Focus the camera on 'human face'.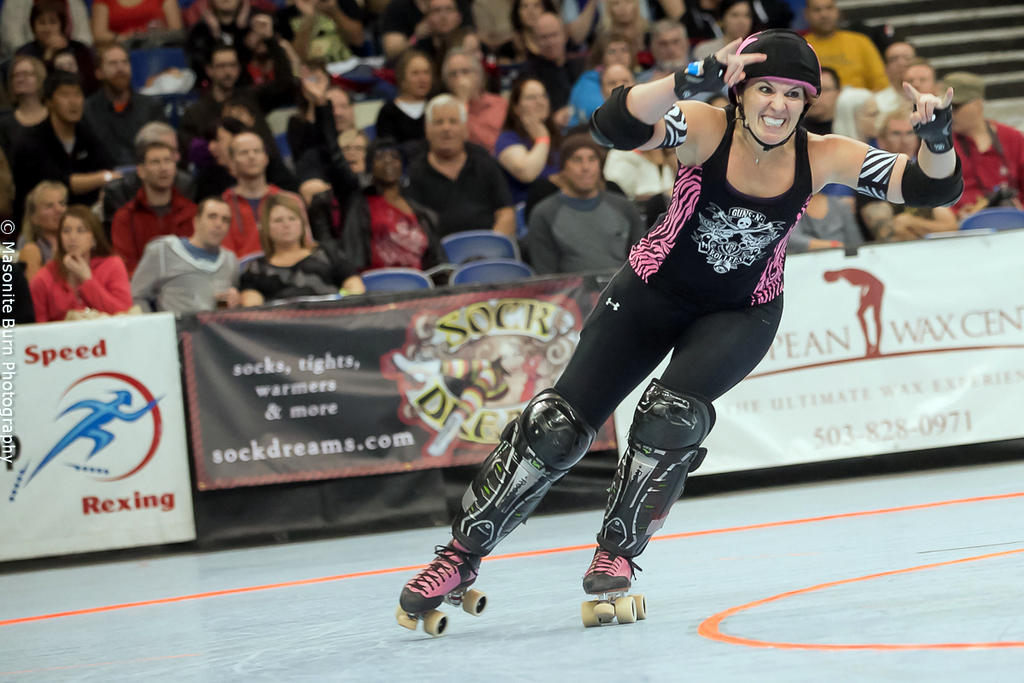
Focus region: [889, 118, 919, 163].
